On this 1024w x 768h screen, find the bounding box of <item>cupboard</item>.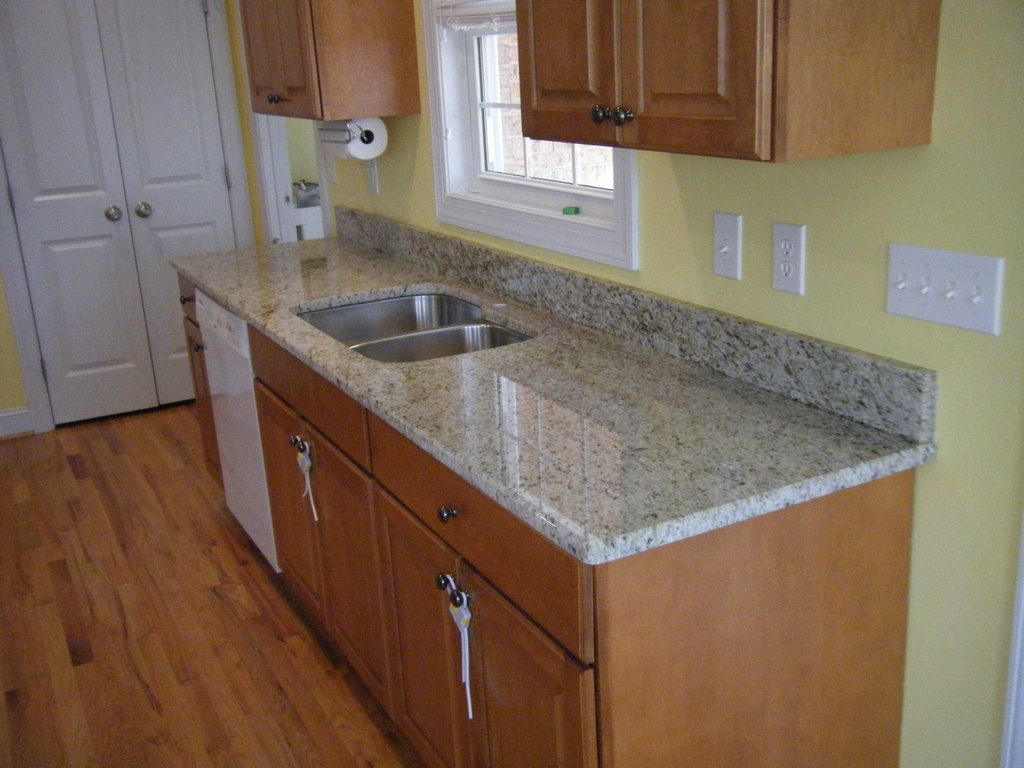
Bounding box: 230,0,427,130.
